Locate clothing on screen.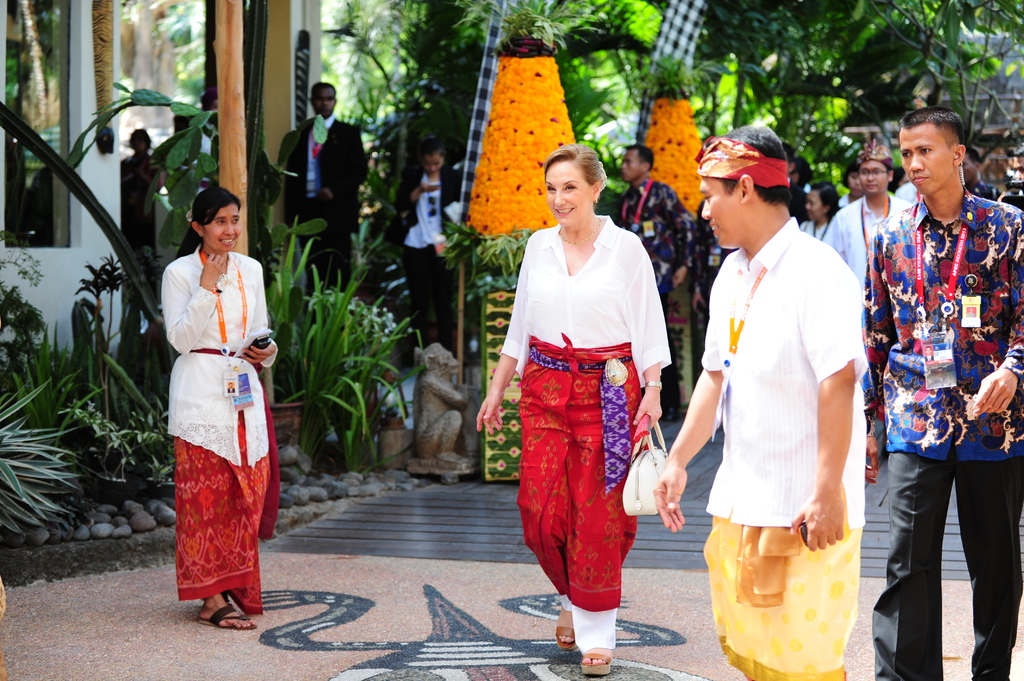
On screen at locate(500, 225, 675, 648).
